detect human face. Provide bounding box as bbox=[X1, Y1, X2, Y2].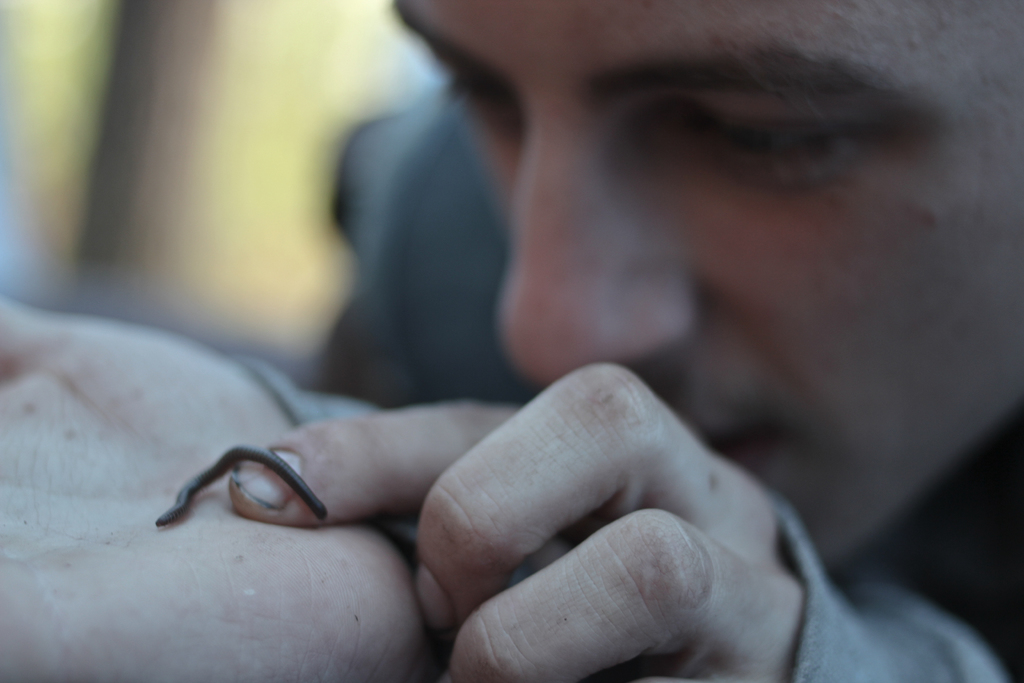
bbox=[390, 1, 1023, 573].
